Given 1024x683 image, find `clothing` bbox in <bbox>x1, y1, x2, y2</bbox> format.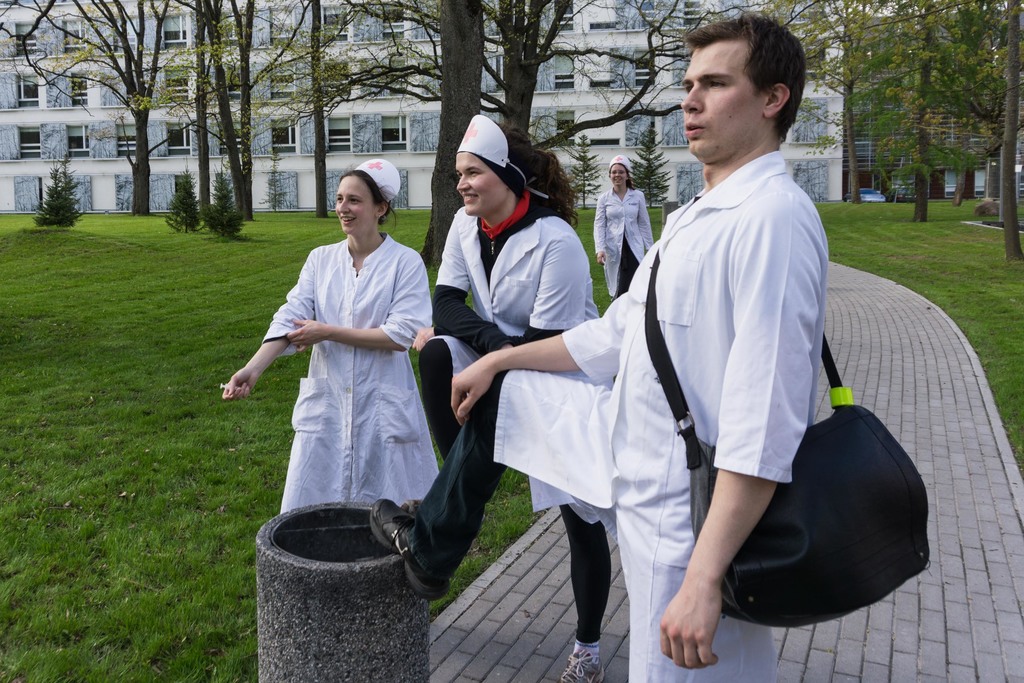
<bbox>590, 183, 658, 301</bbox>.
